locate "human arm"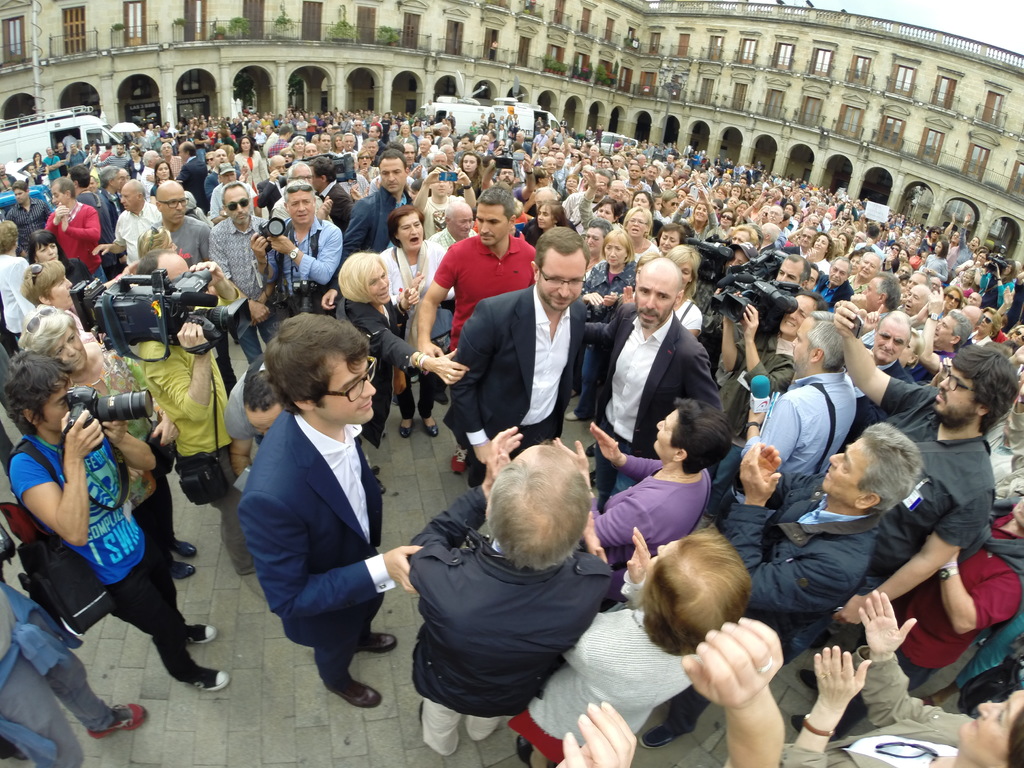
<region>480, 420, 598, 579</region>
